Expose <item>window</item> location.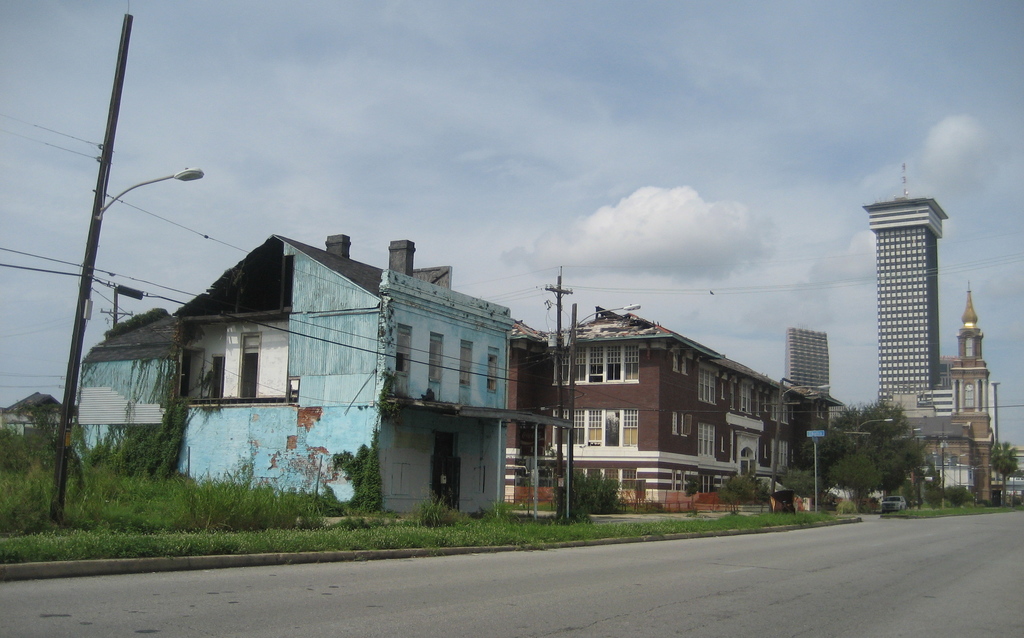
Exposed at 486/355/498/390.
